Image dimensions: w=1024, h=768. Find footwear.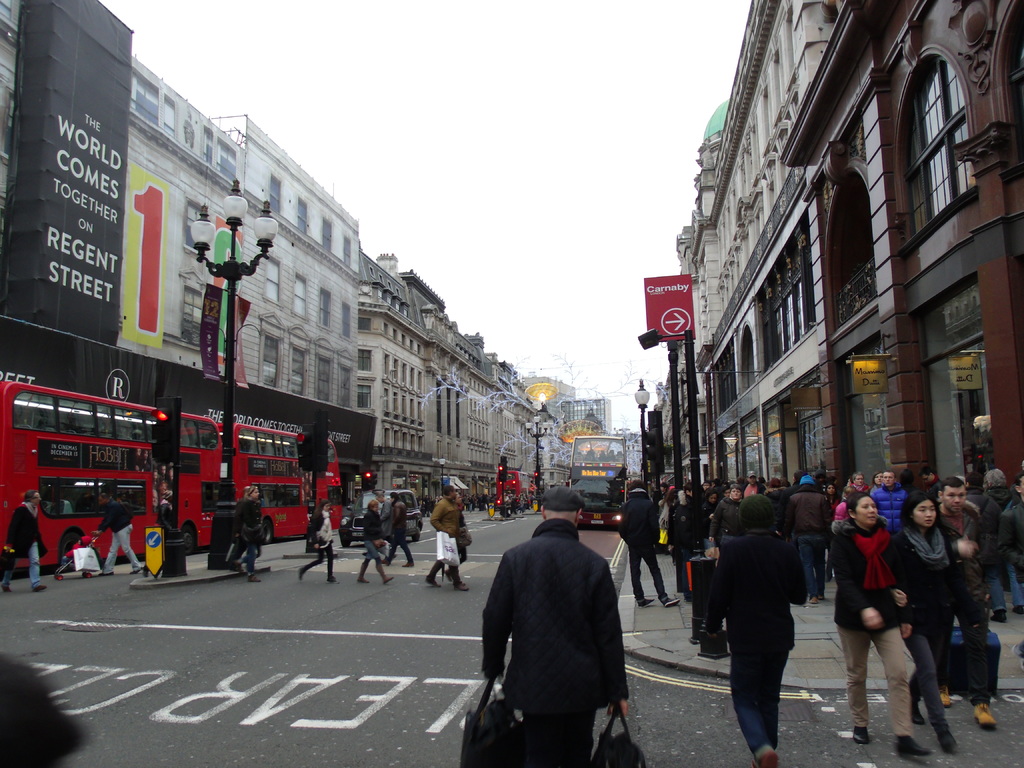
detection(31, 582, 49, 595).
